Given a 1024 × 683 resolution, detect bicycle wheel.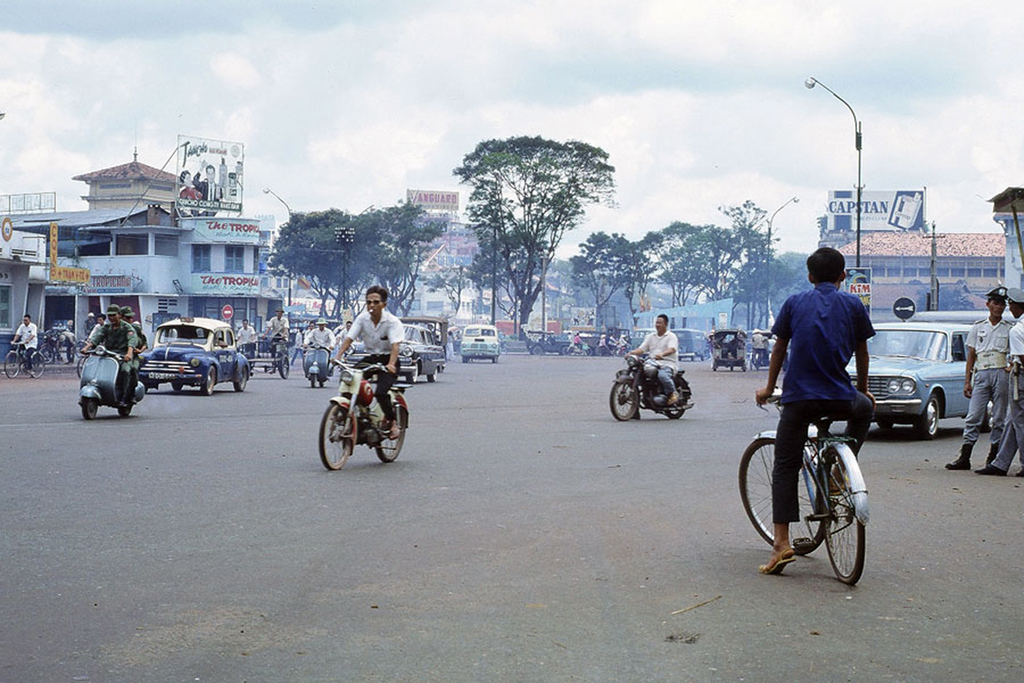
detection(3, 350, 20, 382).
